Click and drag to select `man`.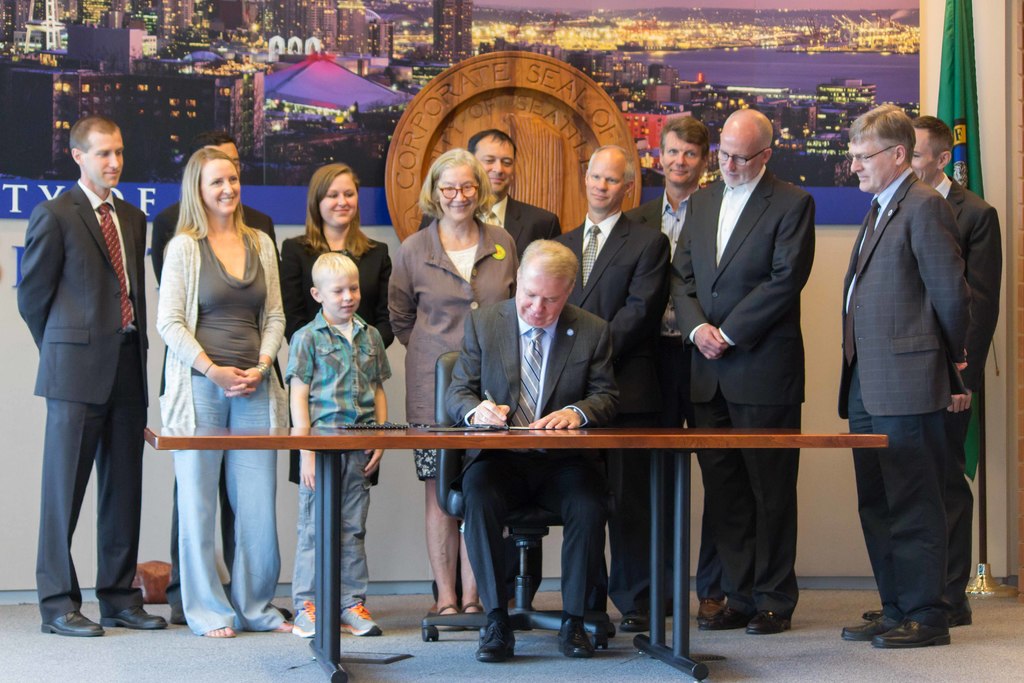
Selection: 860 111 998 631.
